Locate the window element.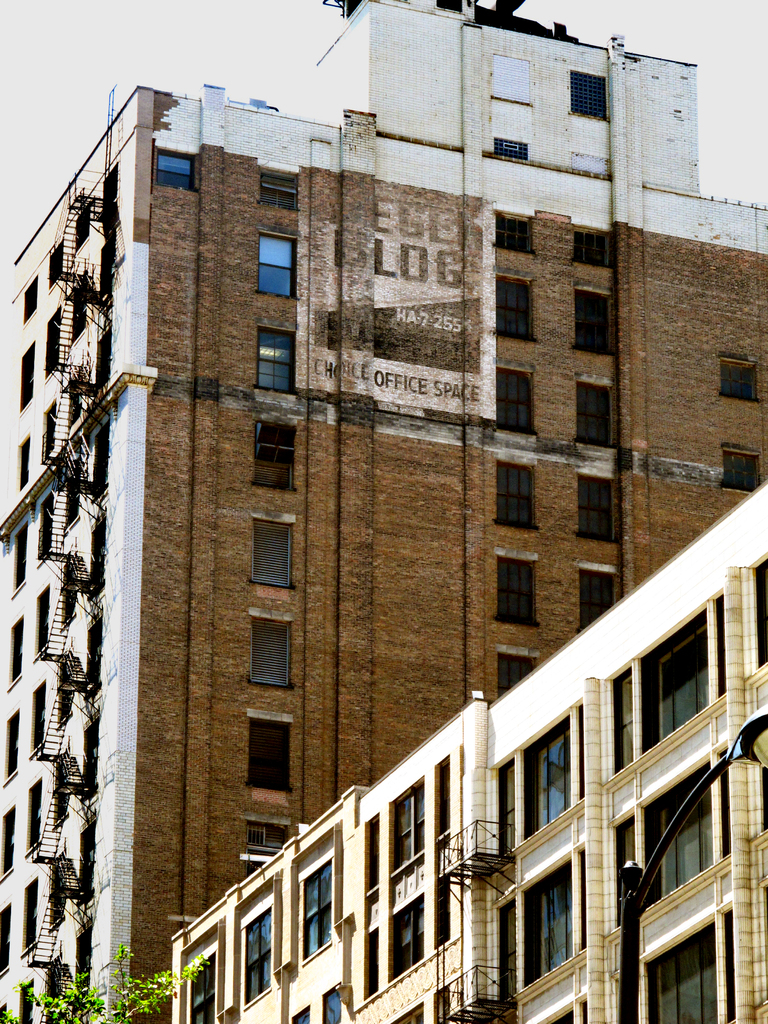
Element bbox: pyautogui.locateOnScreen(722, 360, 749, 404).
